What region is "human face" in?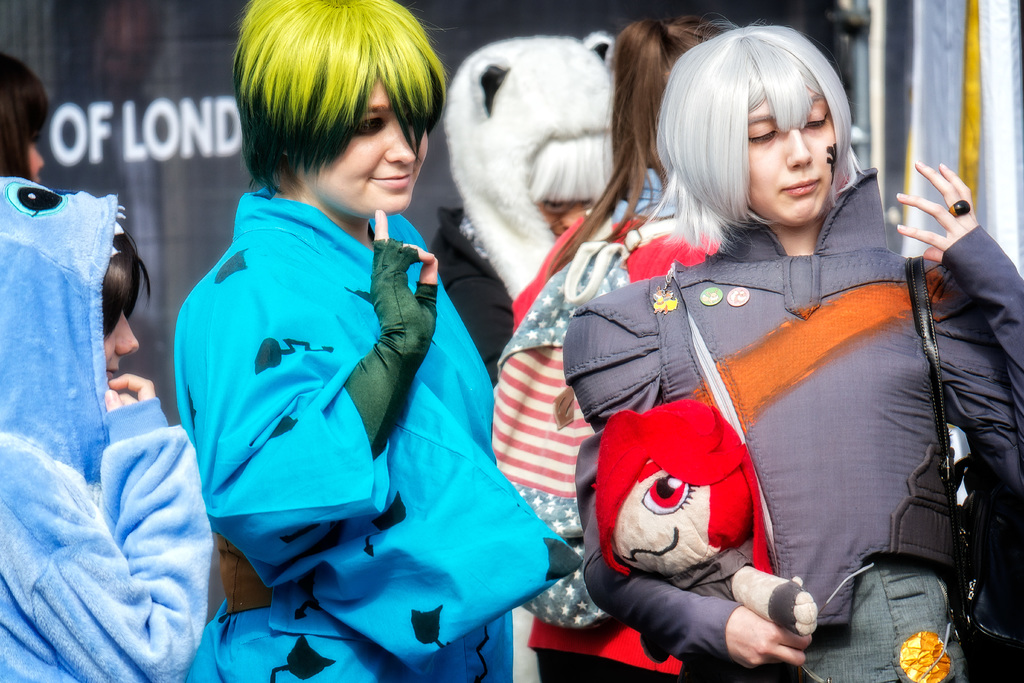
<region>532, 201, 599, 233</region>.
